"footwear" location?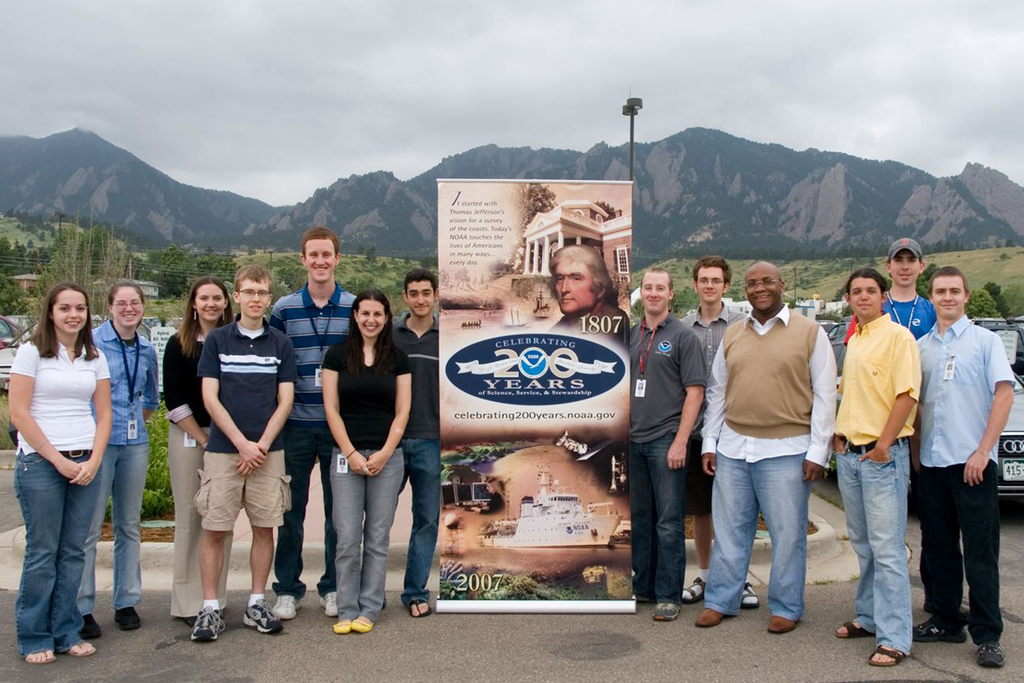
crop(269, 595, 301, 620)
